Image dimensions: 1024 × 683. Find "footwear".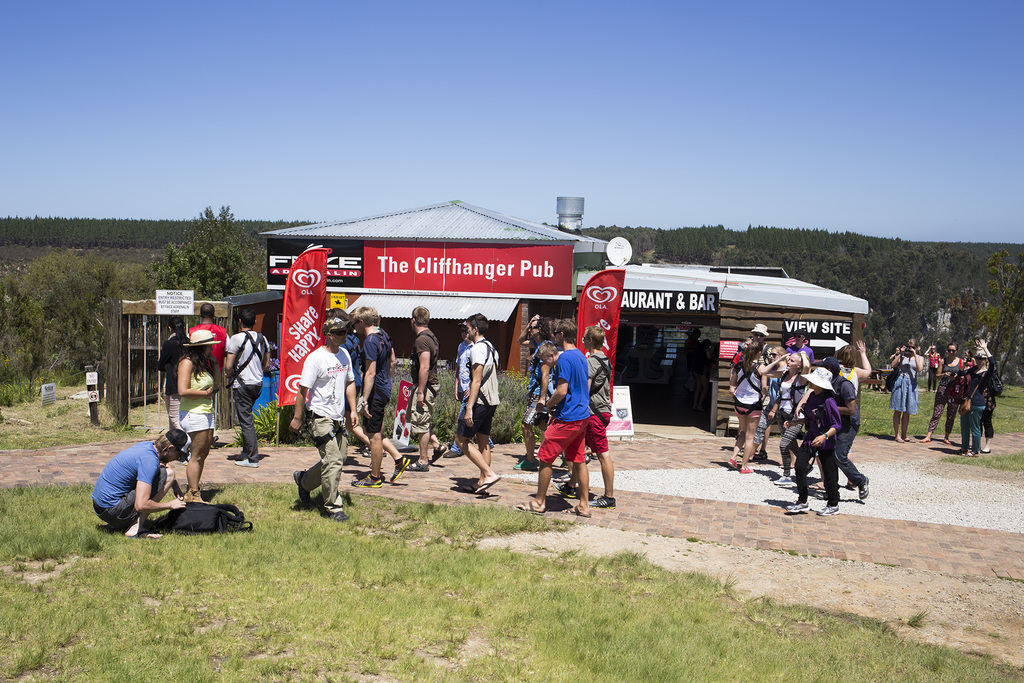
left=440, top=446, right=465, bottom=458.
